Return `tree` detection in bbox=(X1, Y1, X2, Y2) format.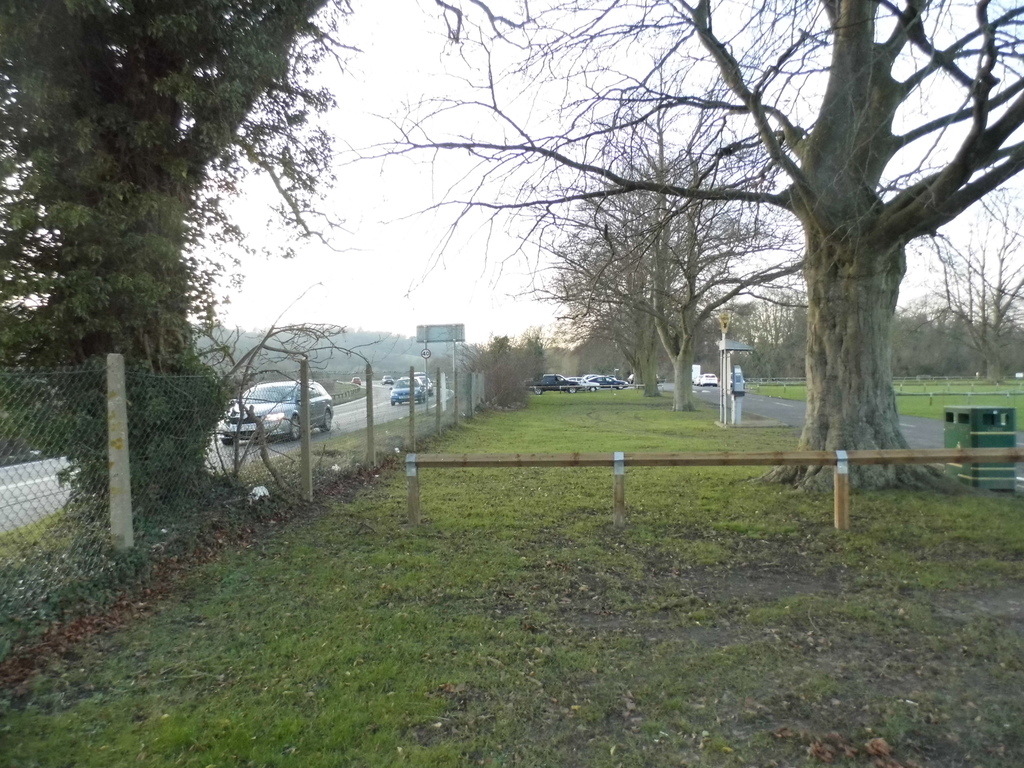
bbox=(29, 42, 293, 523).
